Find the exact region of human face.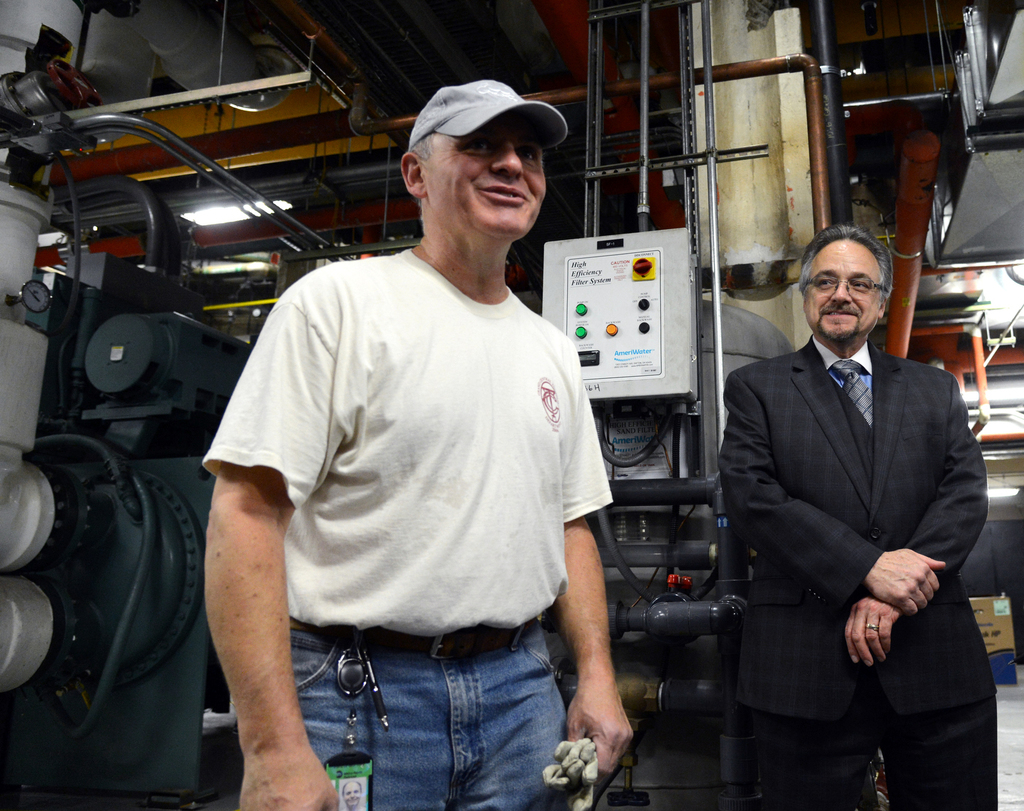
Exact region: x1=415, y1=111, x2=547, y2=247.
